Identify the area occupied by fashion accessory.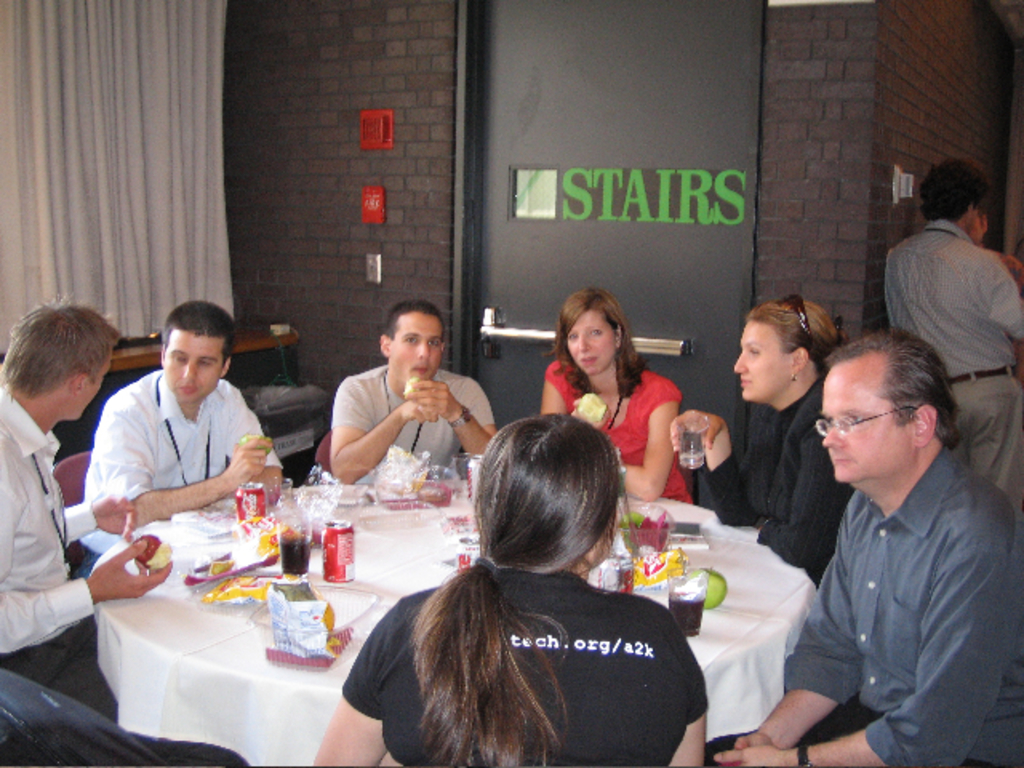
Area: bbox=(790, 371, 798, 382).
